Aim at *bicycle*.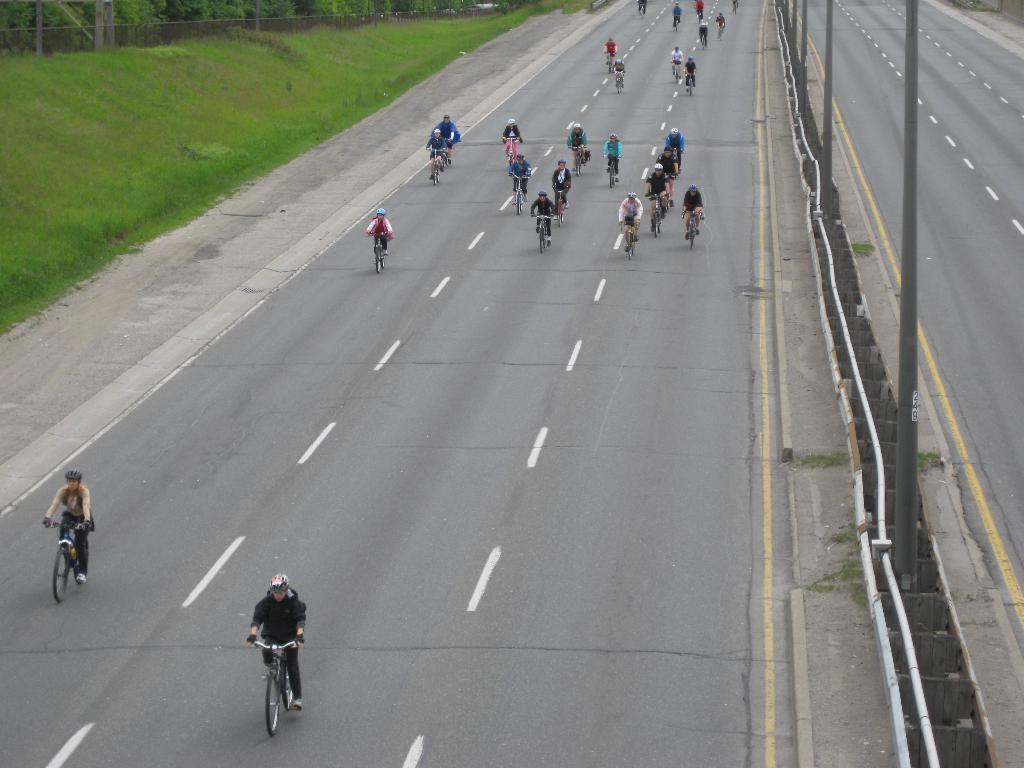
Aimed at crop(648, 193, 665, 239).
